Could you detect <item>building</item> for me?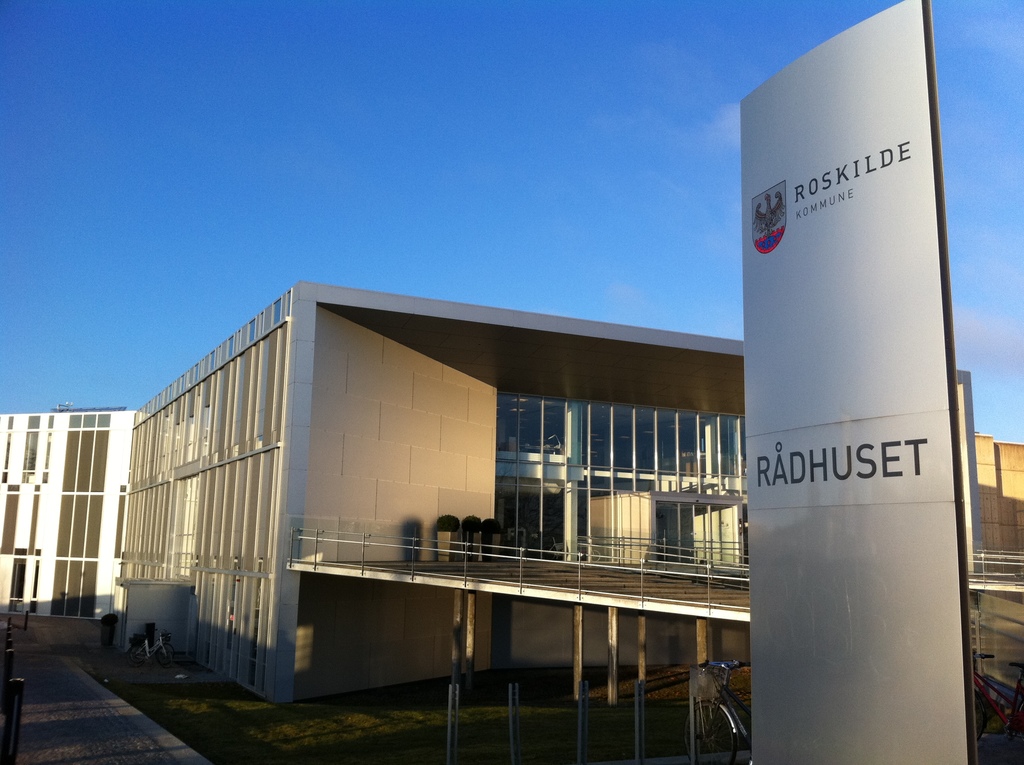
Detection result: locate(115, 282, 1023, 764).
